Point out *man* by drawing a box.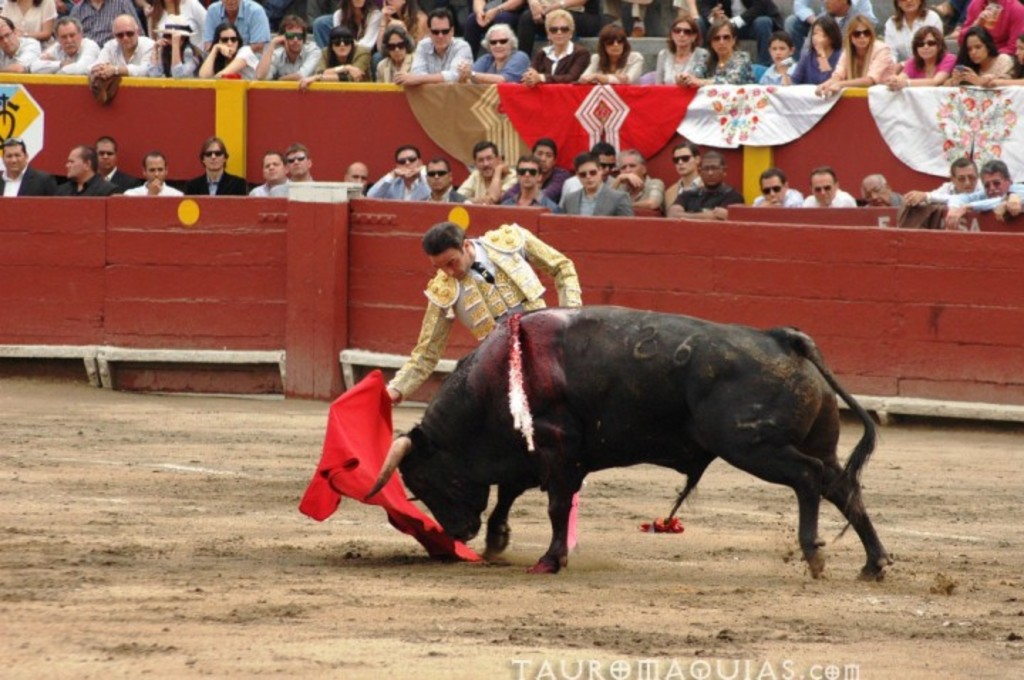
[left=801, top=0, right=870, bottom=57].
